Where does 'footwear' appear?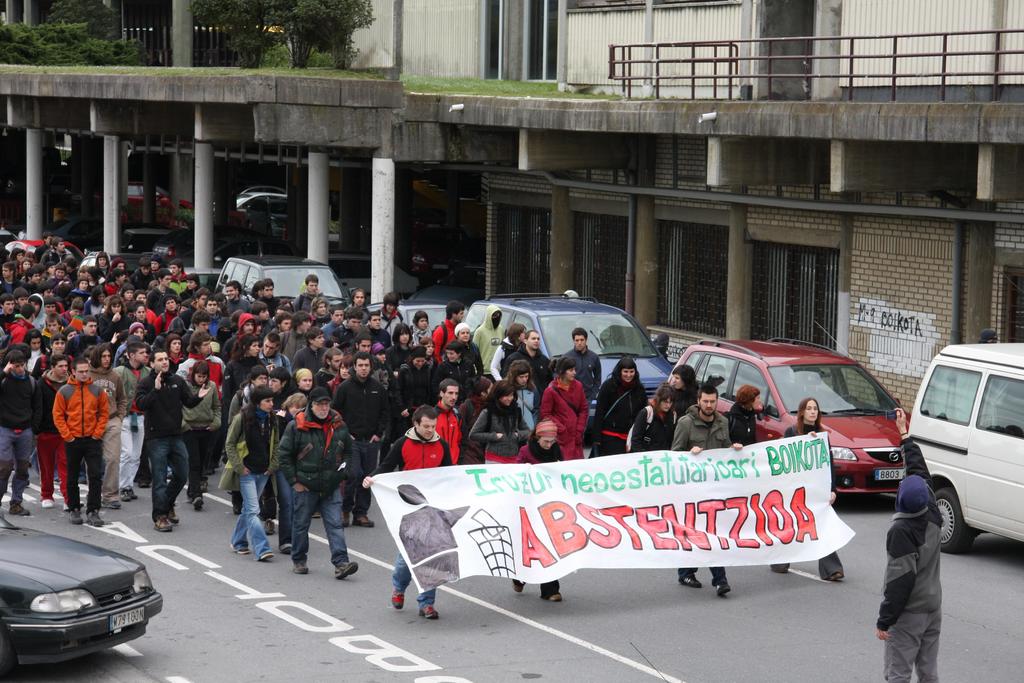
Appears at 40/499/54/509.
